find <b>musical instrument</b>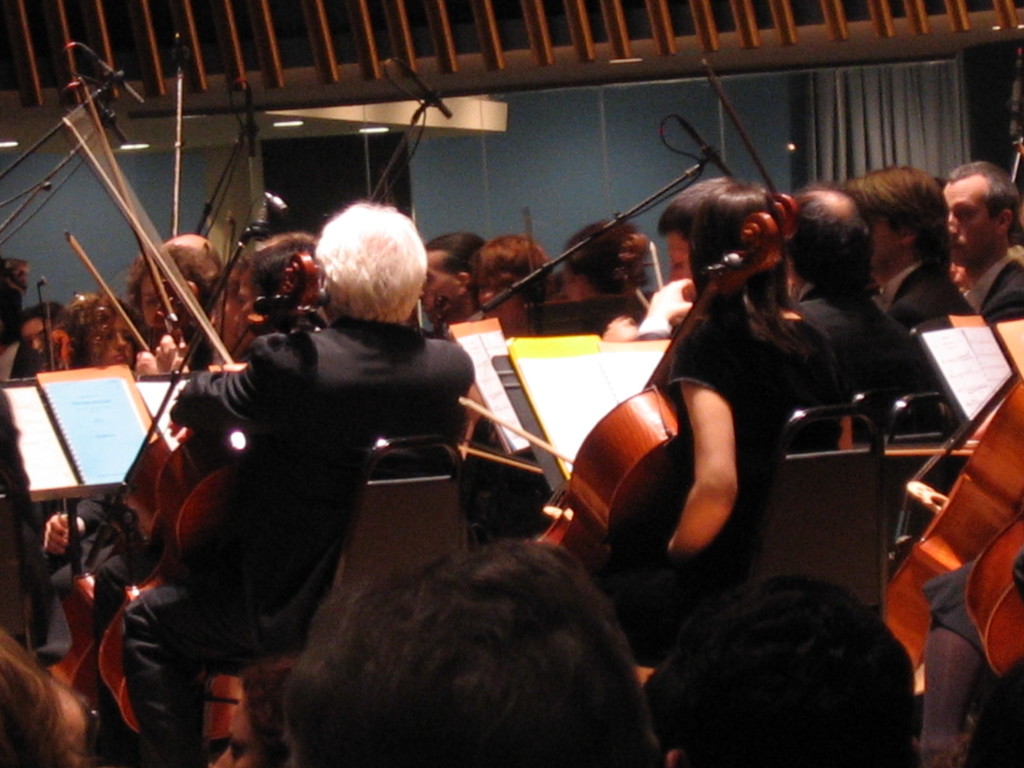
58,227,160,363
